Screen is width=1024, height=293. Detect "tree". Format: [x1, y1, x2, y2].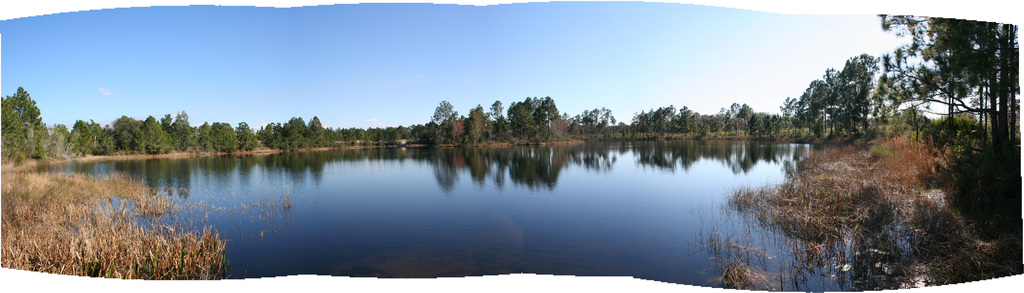
[510, 97, 535, 139].
